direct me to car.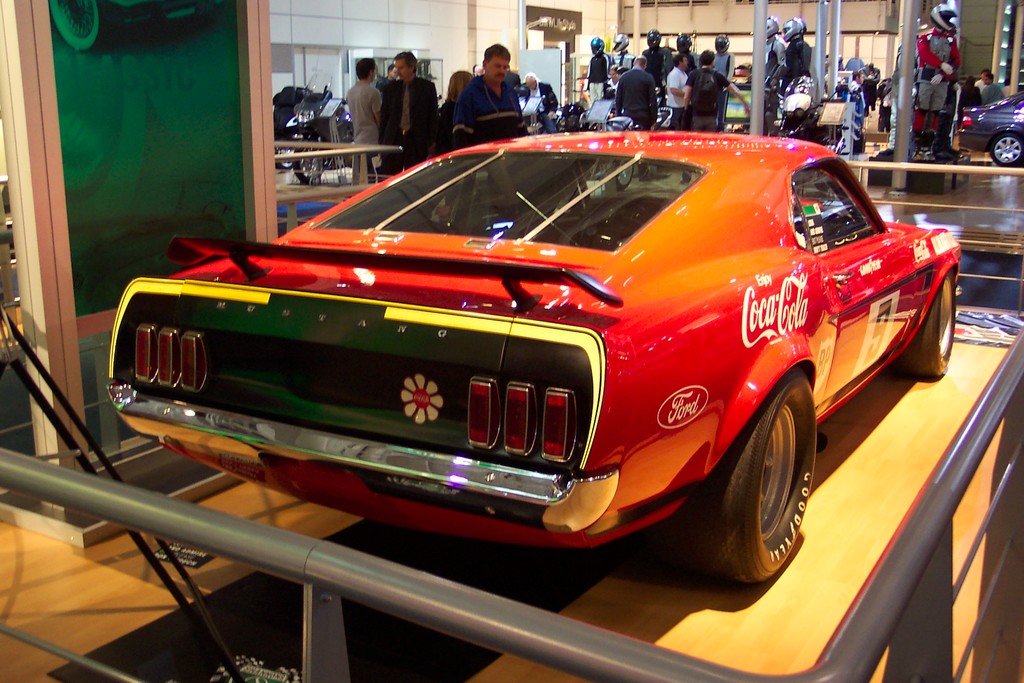
Direction: x1=964 y1=88 x2=1023 y2=165.
